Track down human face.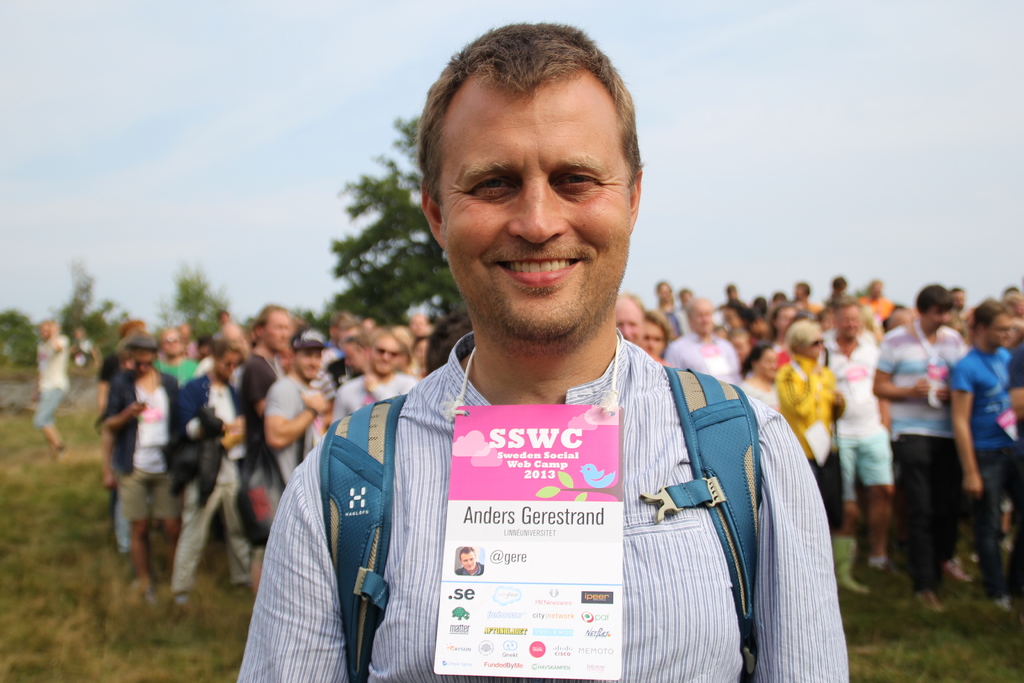
Tracked to x1=760 y1=347 x2=778 y2=378.
